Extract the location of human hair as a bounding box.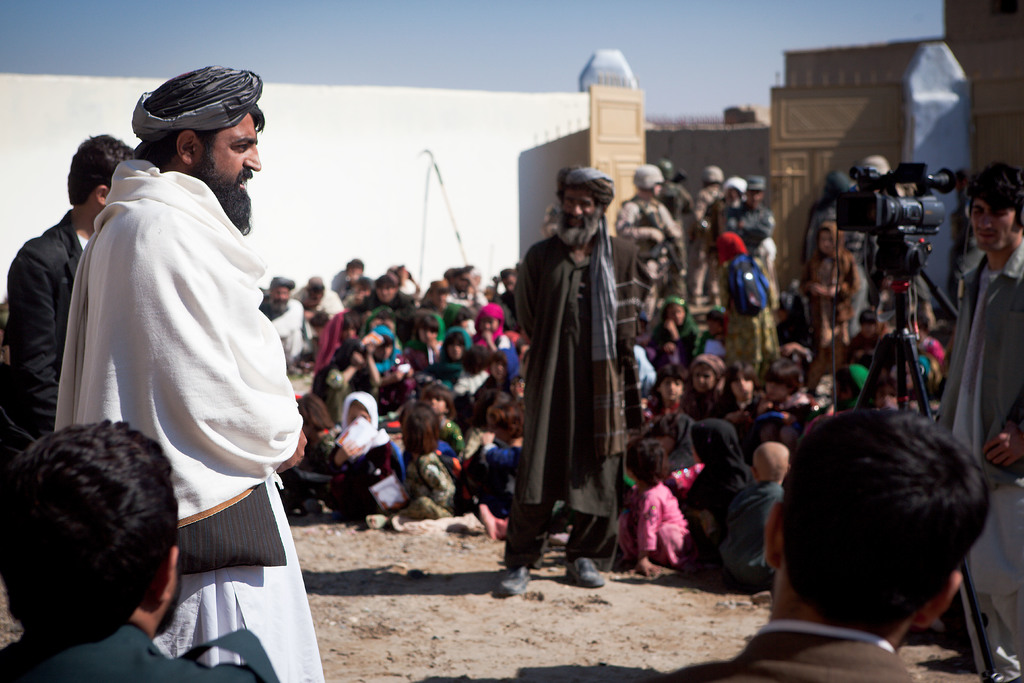
776/409/993/631.
